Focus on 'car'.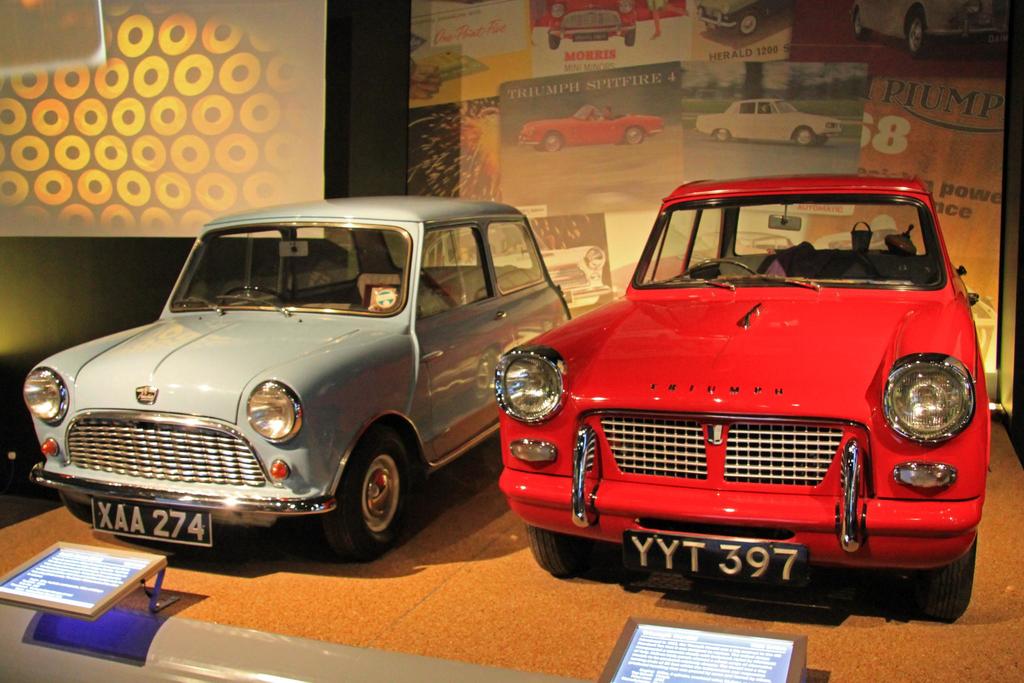
Focused at bbox(494, 172, 993, 616).
